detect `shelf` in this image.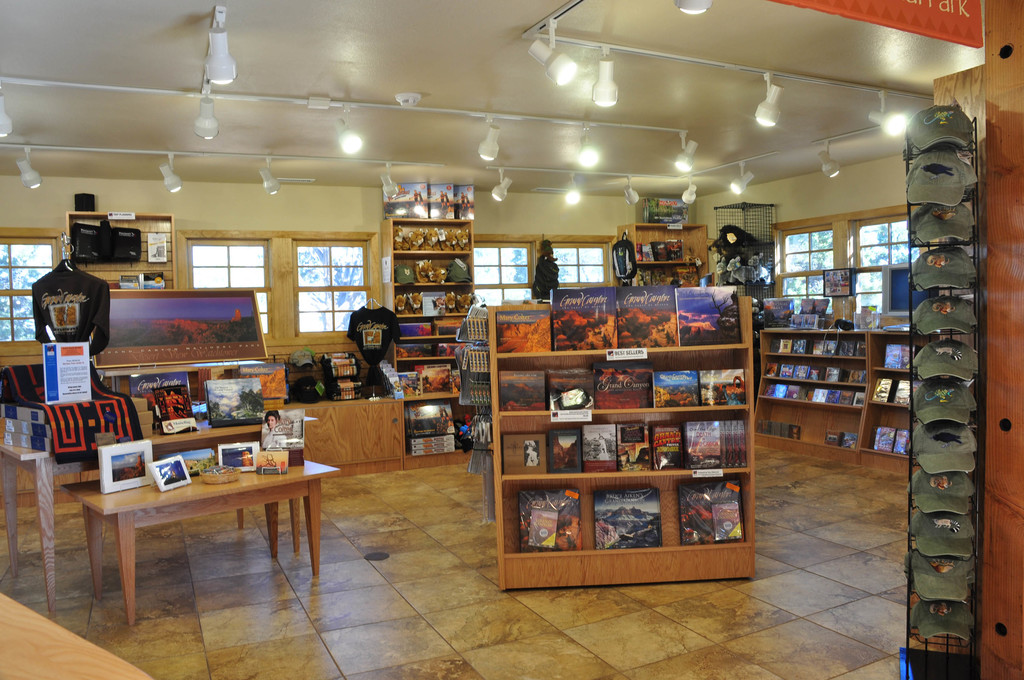
Detection: [678,468,753,549].
